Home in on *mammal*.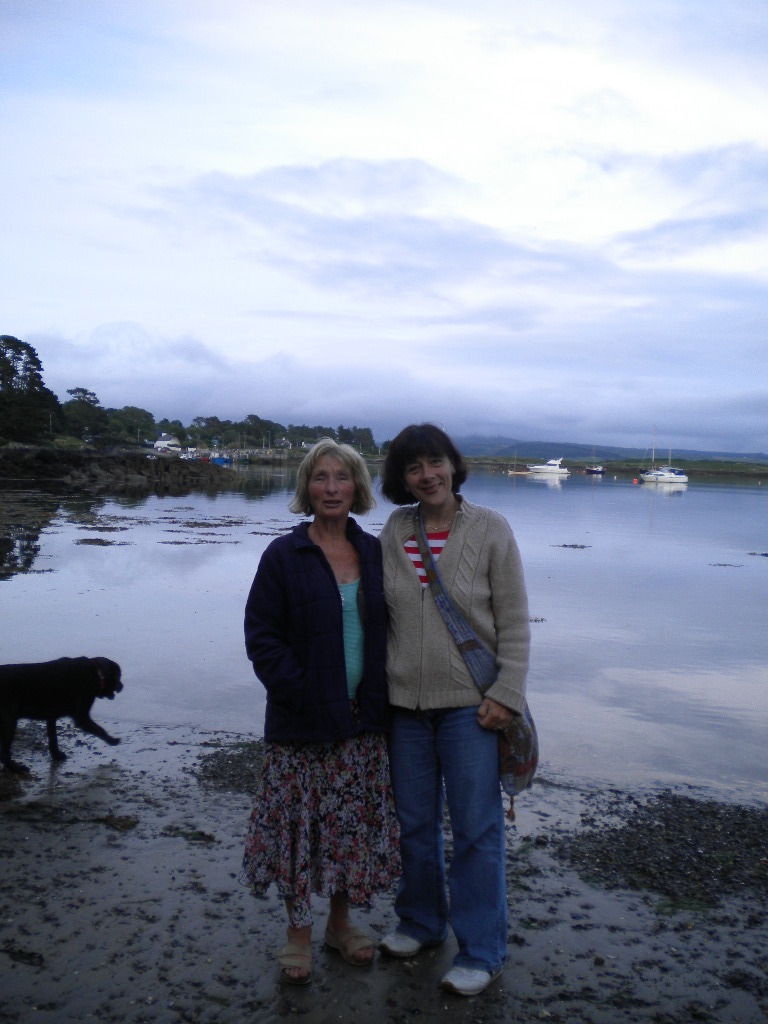
Homed in at {"left": 0, "top": 653, "right": 125, "bottom": 762}.
